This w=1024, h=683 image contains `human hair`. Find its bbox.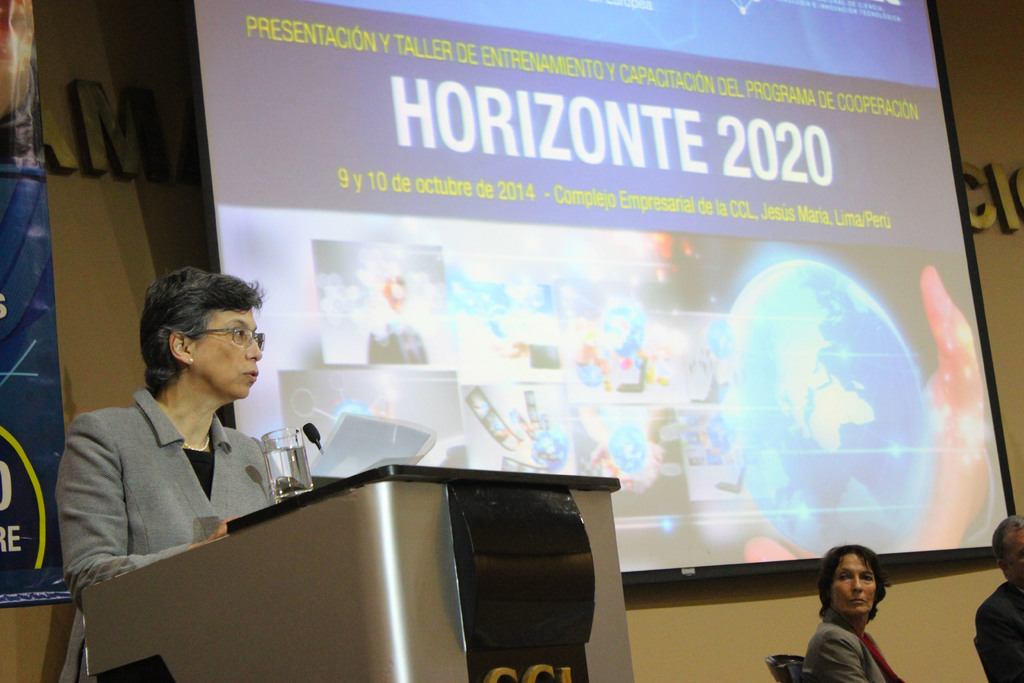
locate(140, 275, 252, 389).
